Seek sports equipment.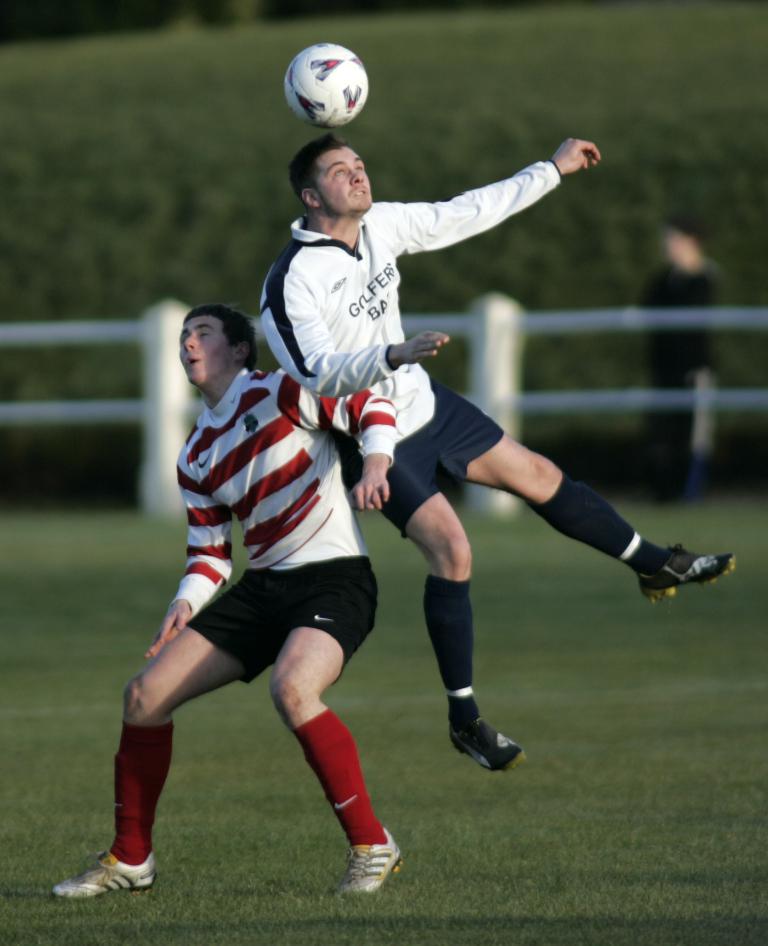
select_region(52, 847, 157, 902).
